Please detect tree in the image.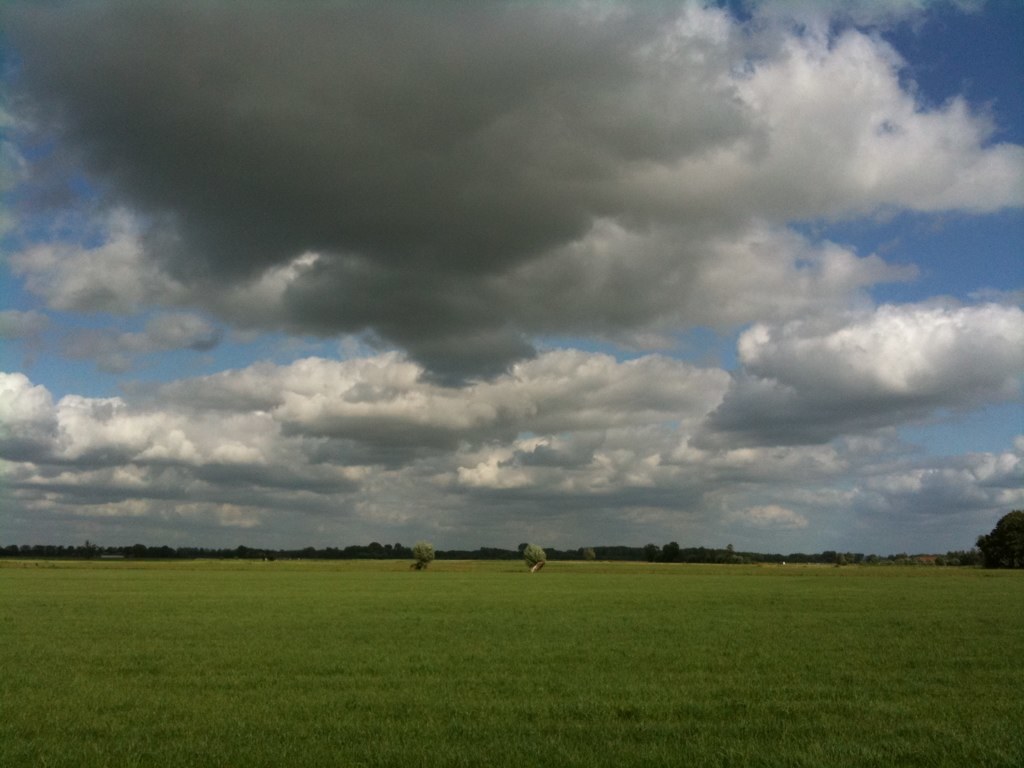
(left=662, top=541, right=680, bottom=563).
